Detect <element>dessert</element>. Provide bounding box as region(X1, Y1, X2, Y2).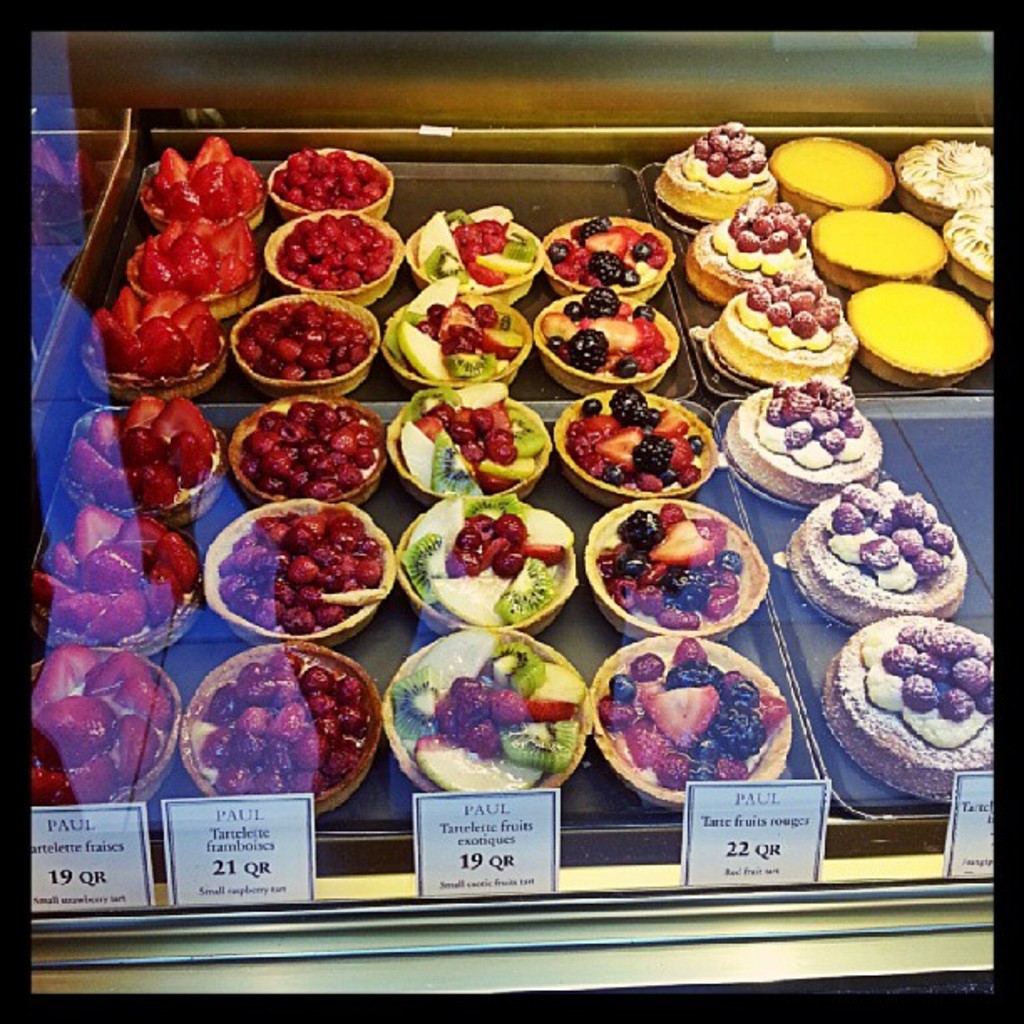
region(27, 648, 184, 803).
